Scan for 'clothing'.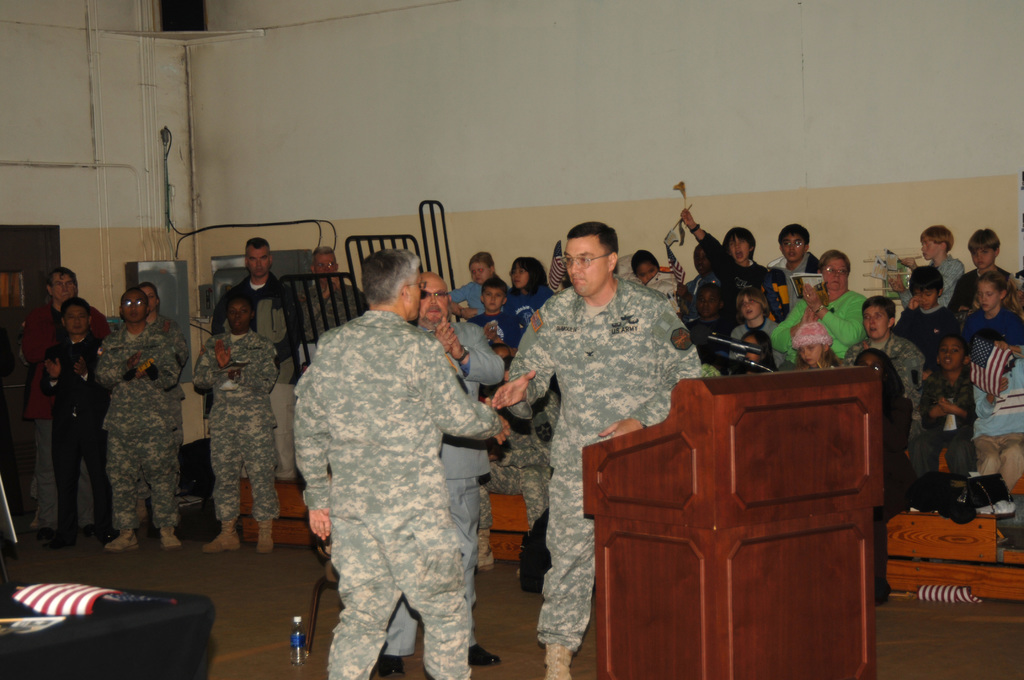
Scan result: crop(956, 304, 1012, 335).
